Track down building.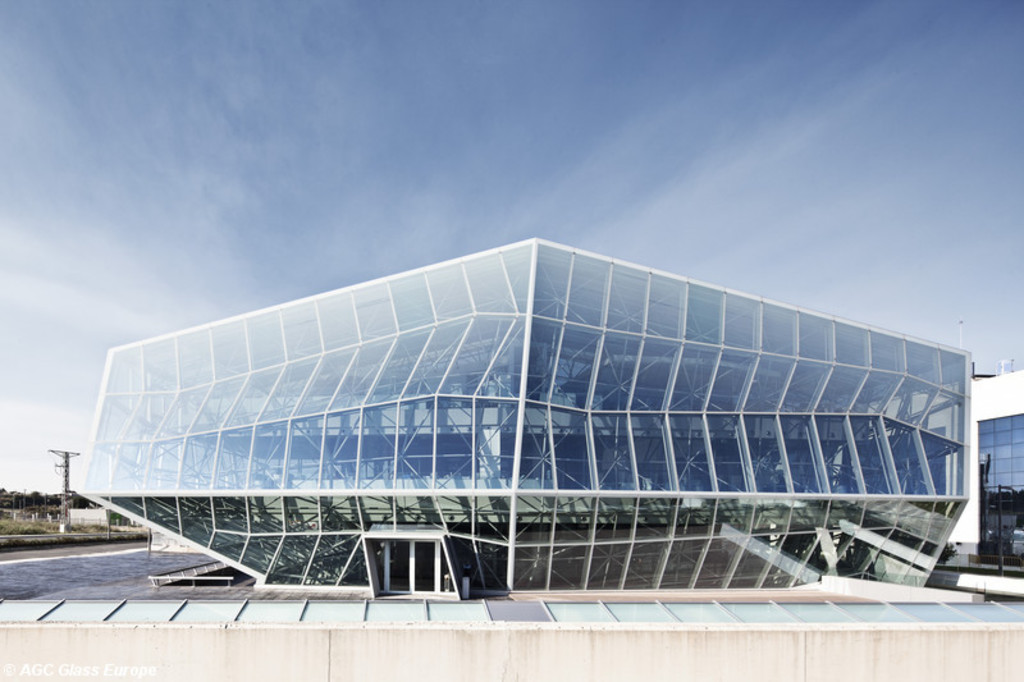
Tracked to bbox(78, 239, 972, 604).
